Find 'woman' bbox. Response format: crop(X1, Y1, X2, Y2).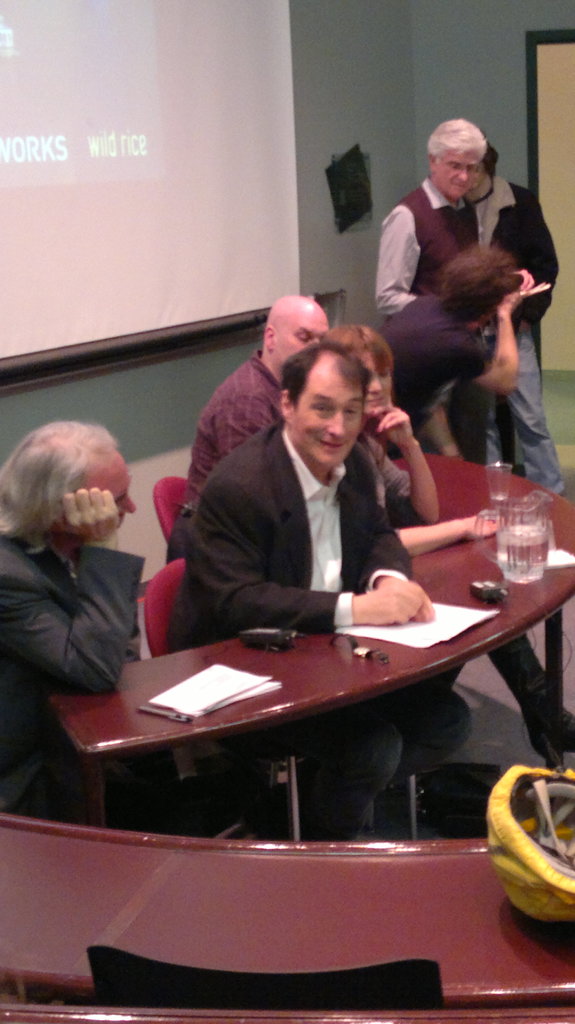
crop(357, 222, 552, 485).
